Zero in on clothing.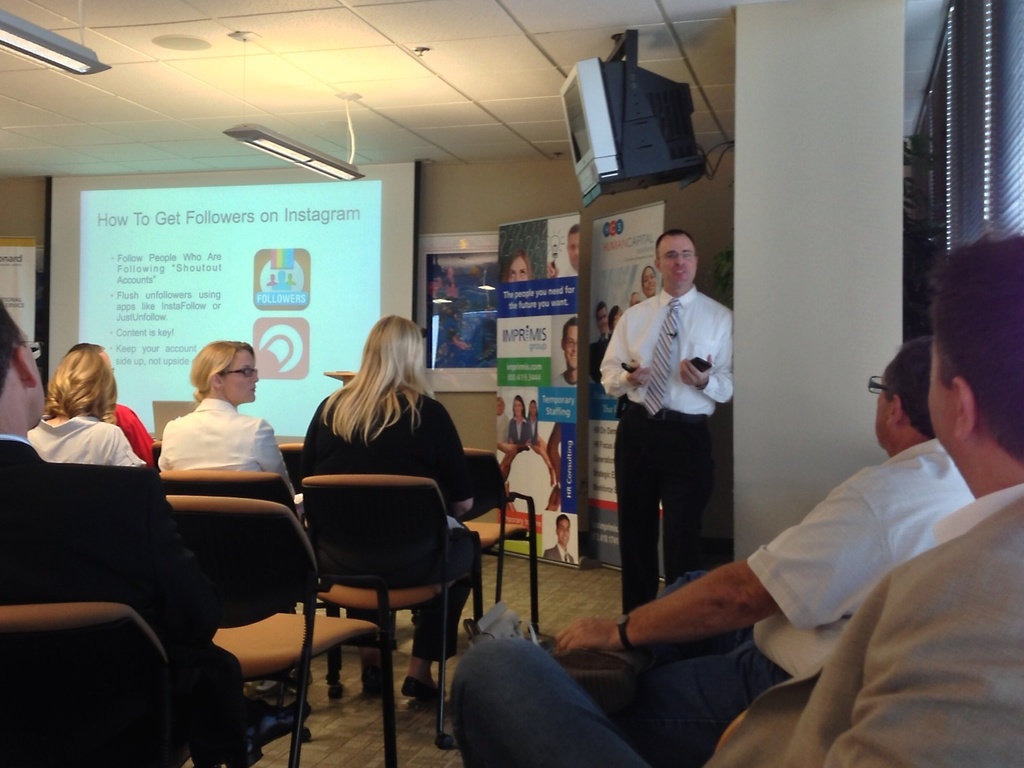
Zeroed in: l=635, t=631, r=786, b=764.
